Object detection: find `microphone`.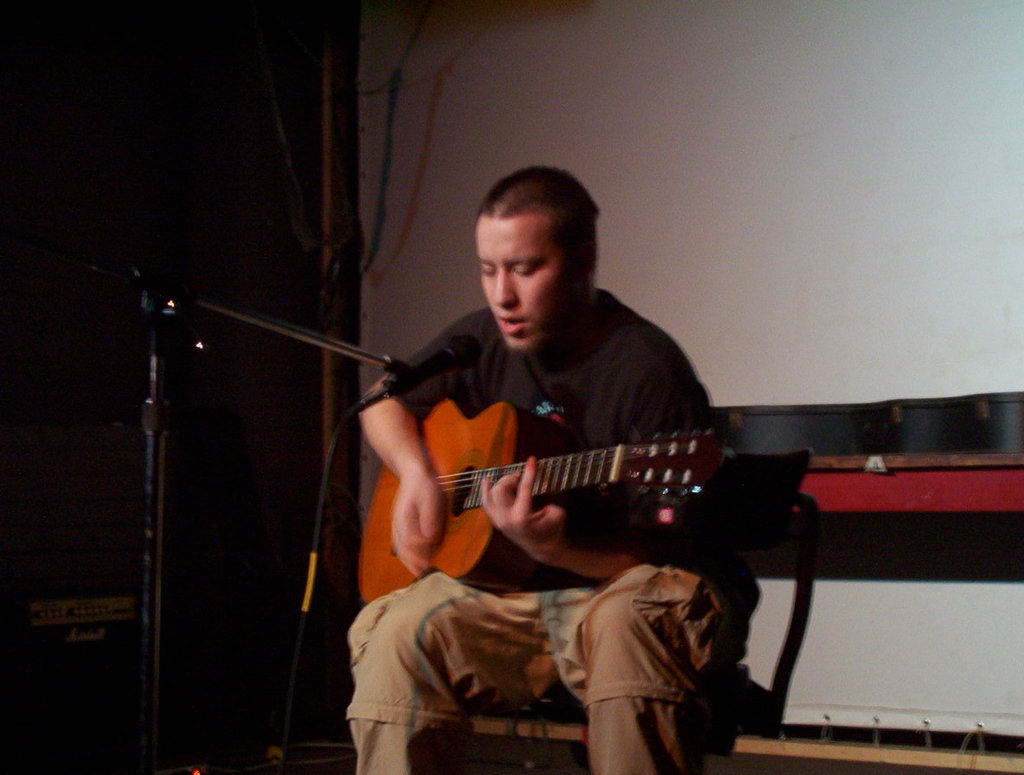
select_region(391, 333, 482, 394).
